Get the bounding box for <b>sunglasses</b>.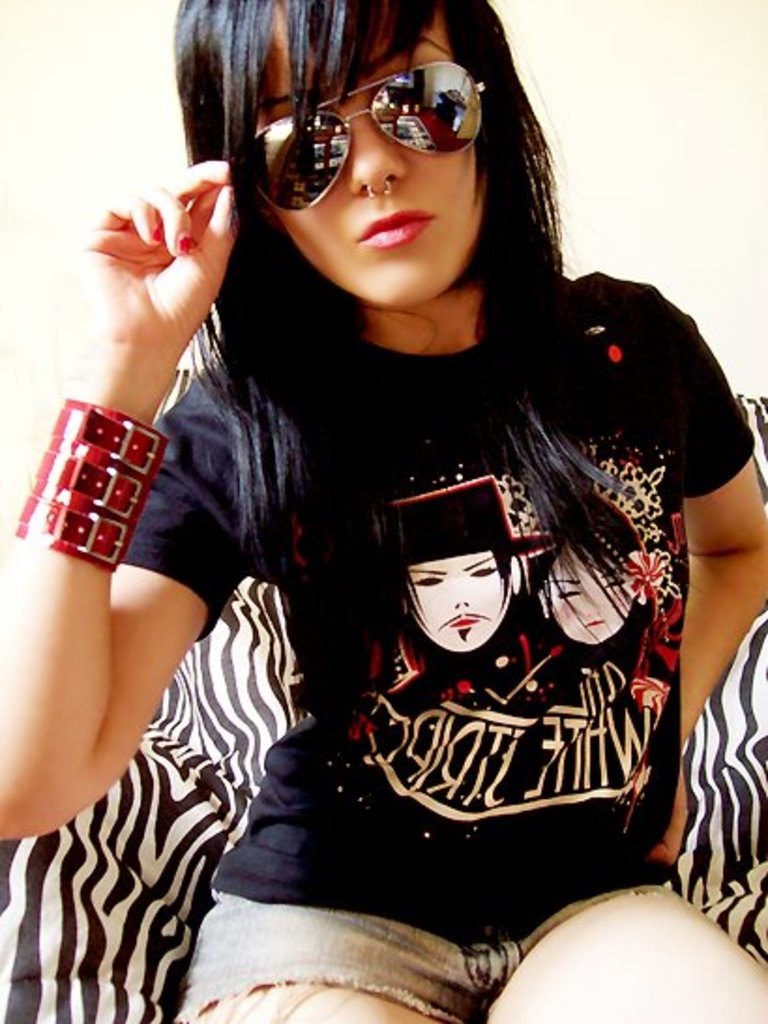
(234,60,489,215).
